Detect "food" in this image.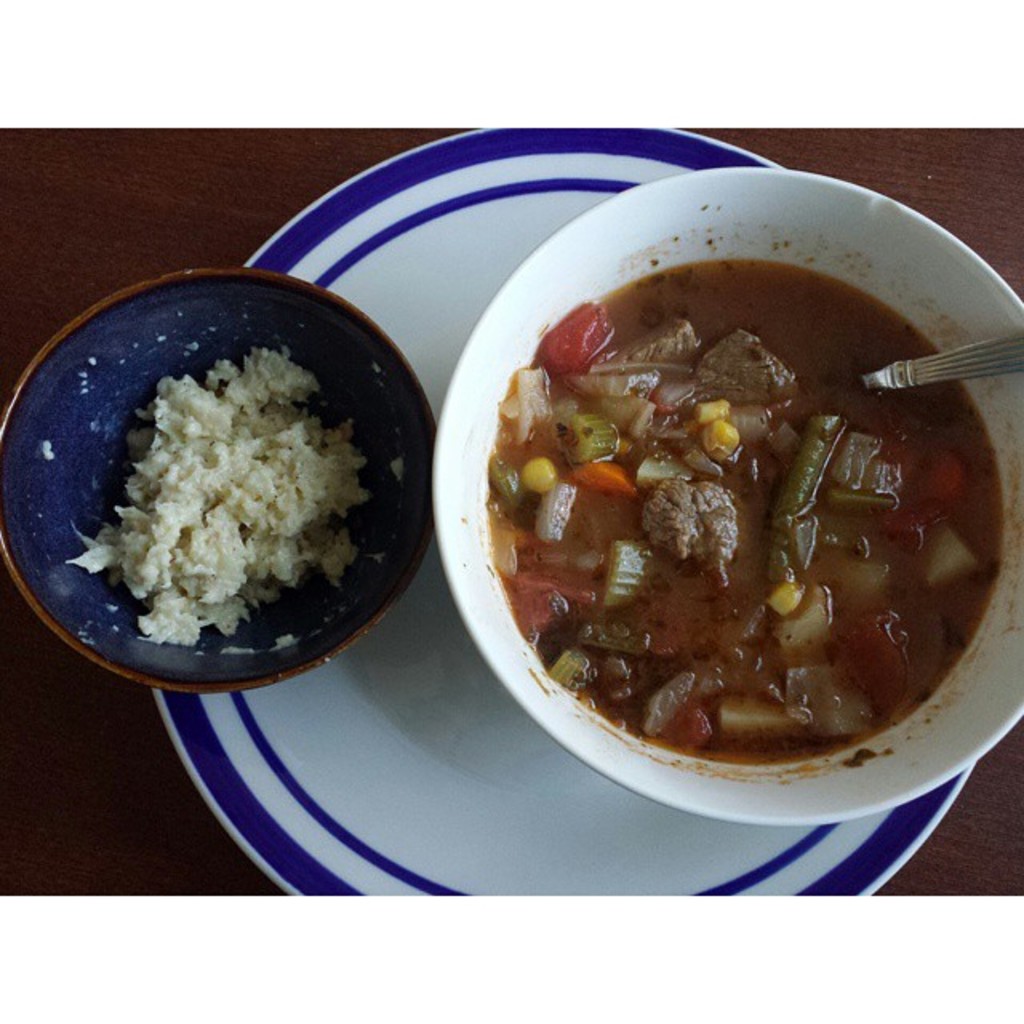
Detection: (left=72, top=347, right=365, bottom=650).
